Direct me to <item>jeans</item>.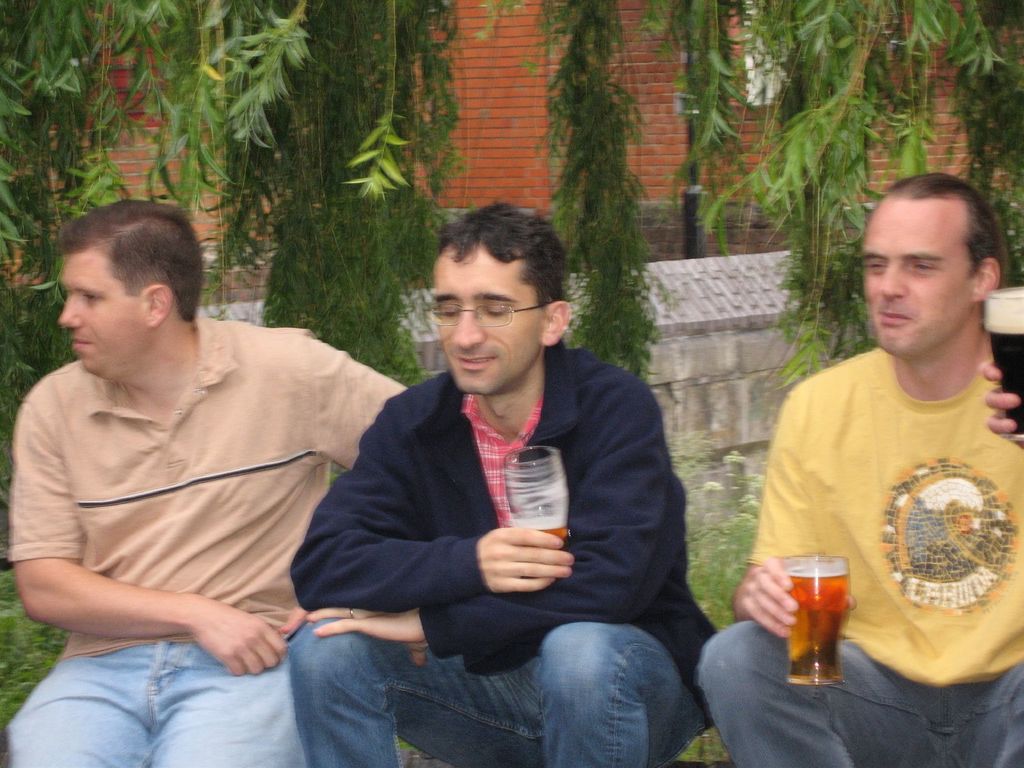
Direction: <box>32,625,295,751</box>.
